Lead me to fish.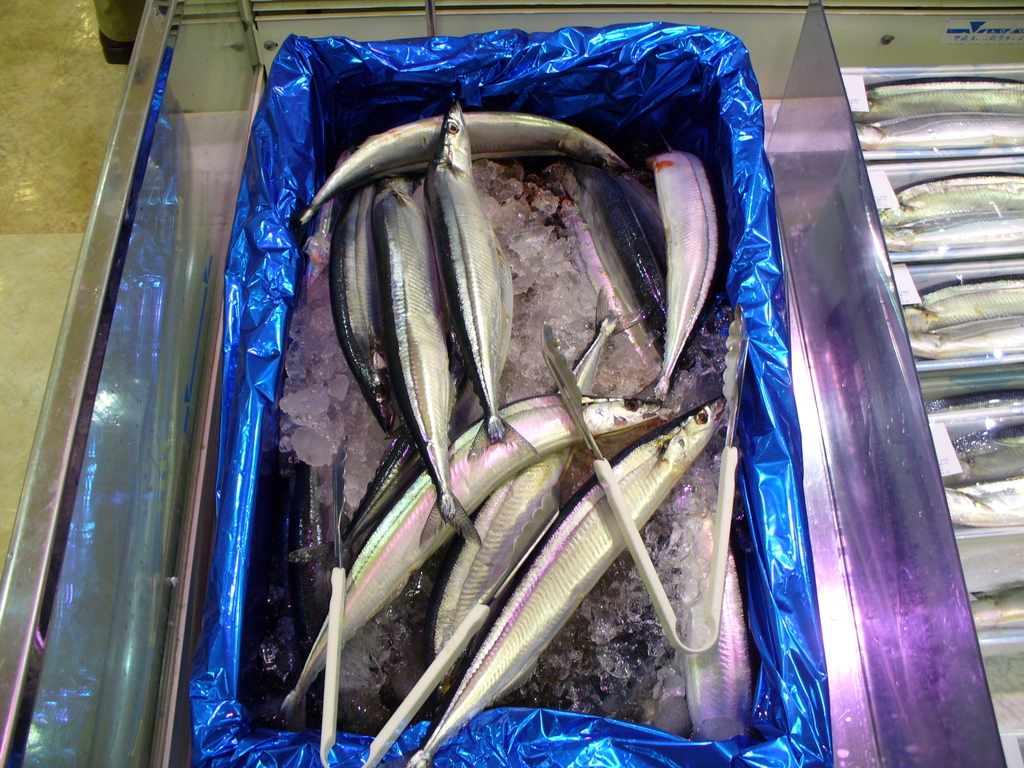
Lead to [345,360,476,563].
